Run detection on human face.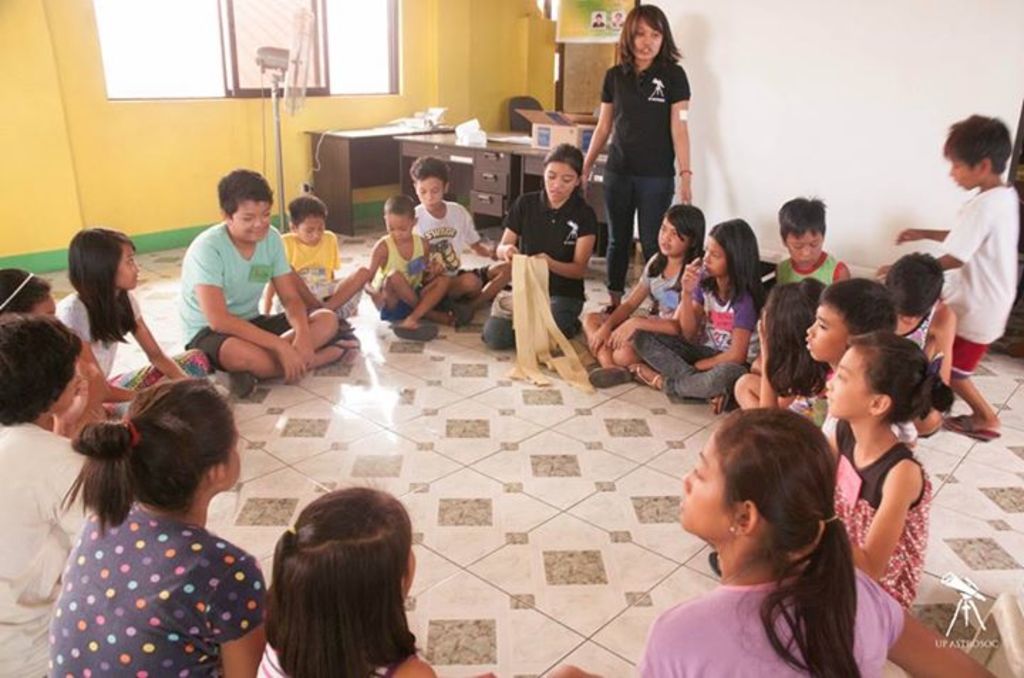
Result: 946,149,986,192.
